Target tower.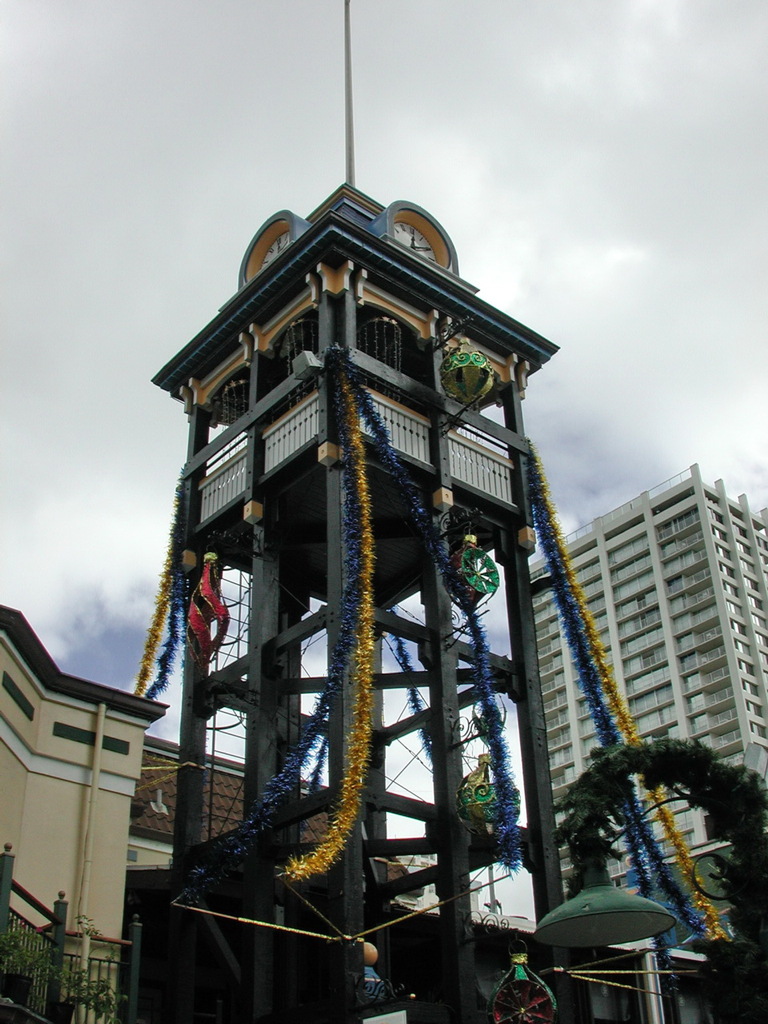
Target region: select_region(530, 461, 767, 889).
